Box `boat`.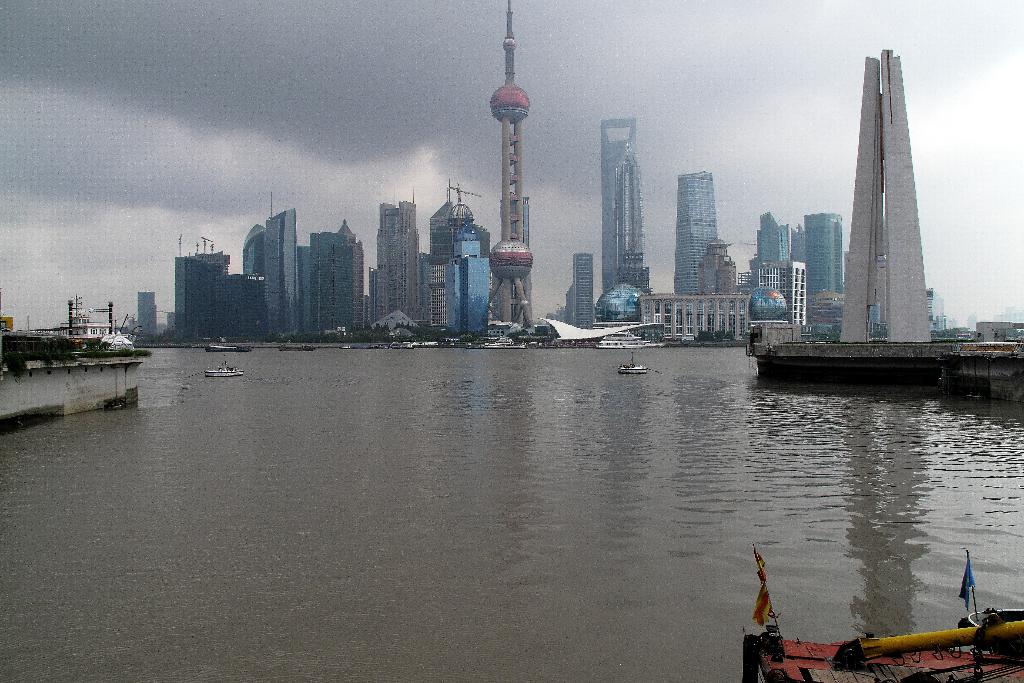
{"left": 480, "top": 336, "right": 529, "bottom": 349}.
